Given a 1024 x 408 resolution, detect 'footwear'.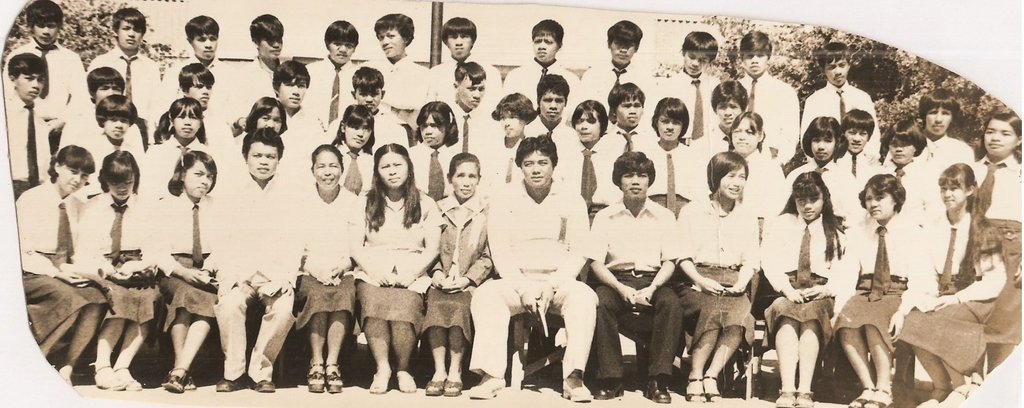
select_region(255, 378, 276, 390).
